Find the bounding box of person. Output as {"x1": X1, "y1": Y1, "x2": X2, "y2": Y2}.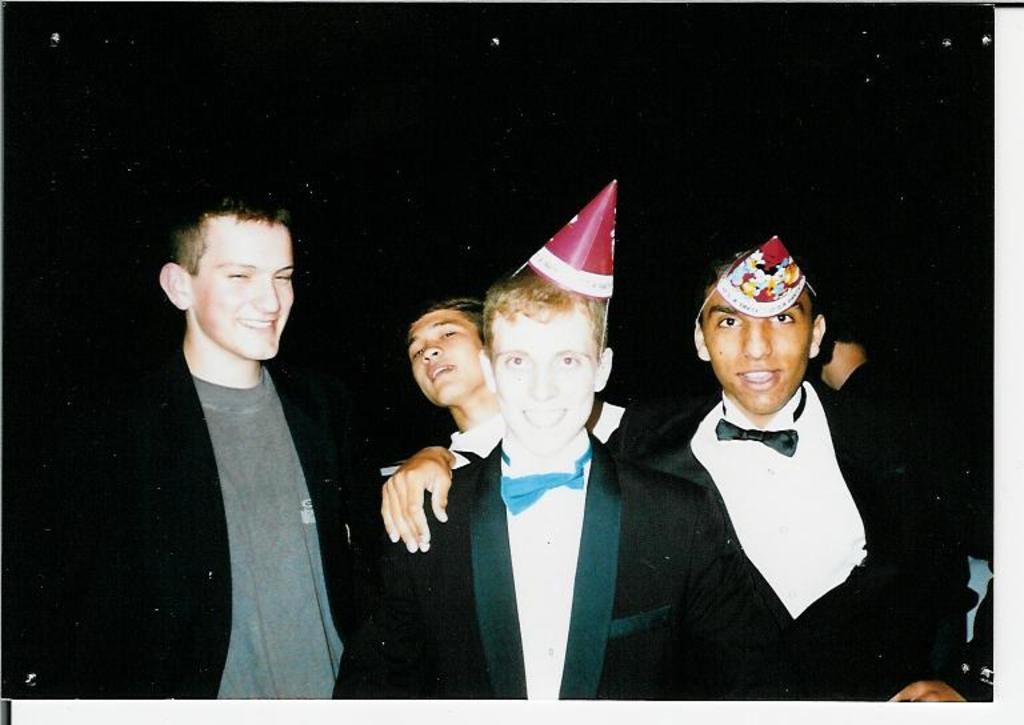
{"x1": 407, "y1": 297, "x2": 625, "y2": 458}.
